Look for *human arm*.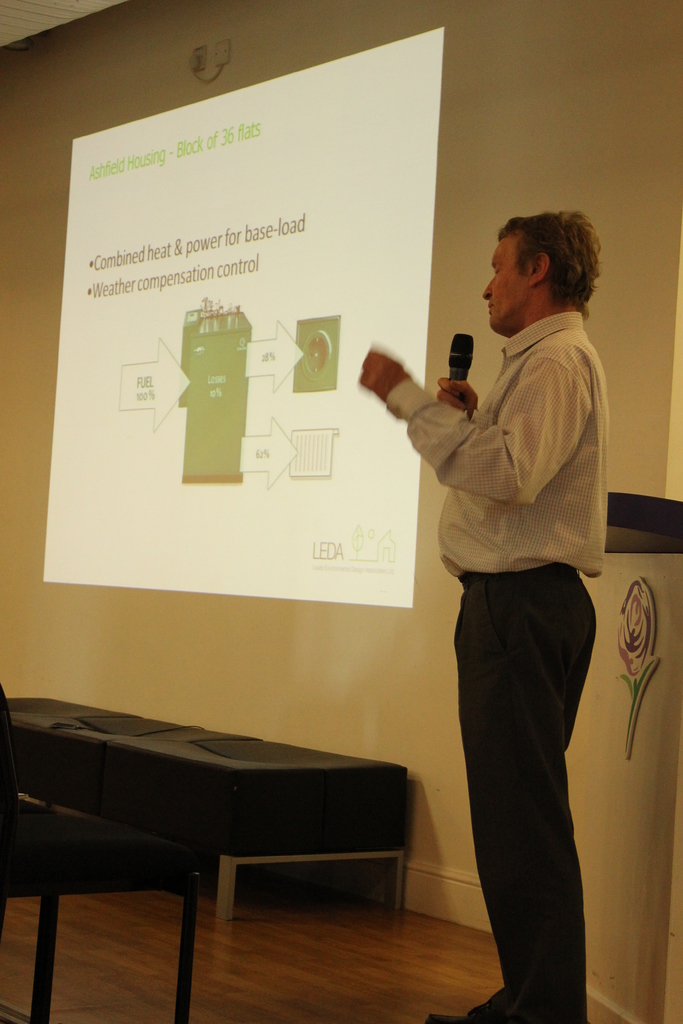
Found: BBox(434, 378, 484, 428).
